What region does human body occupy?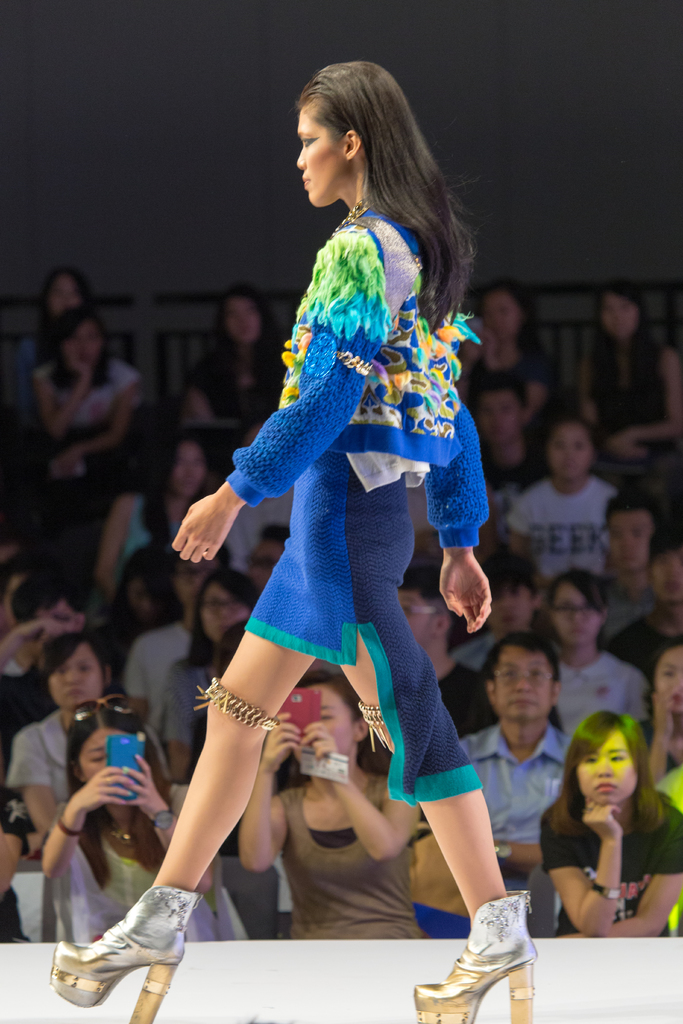
x1=391 y1=559 x2=490 y2=748.
